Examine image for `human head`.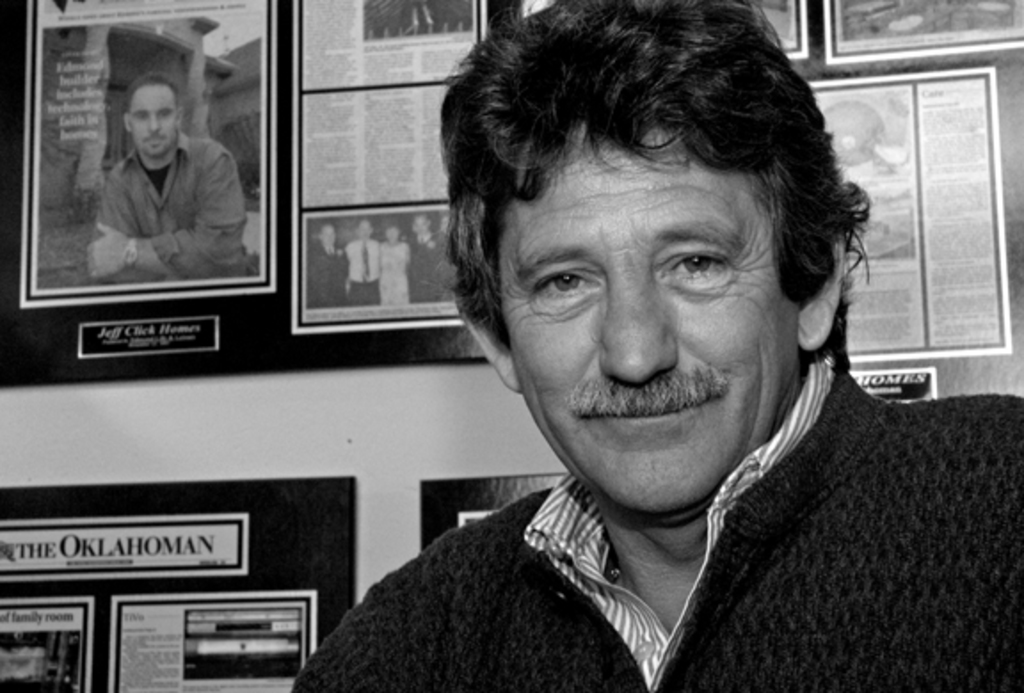
Examination result: select_region(123, 71, 190, 160).
